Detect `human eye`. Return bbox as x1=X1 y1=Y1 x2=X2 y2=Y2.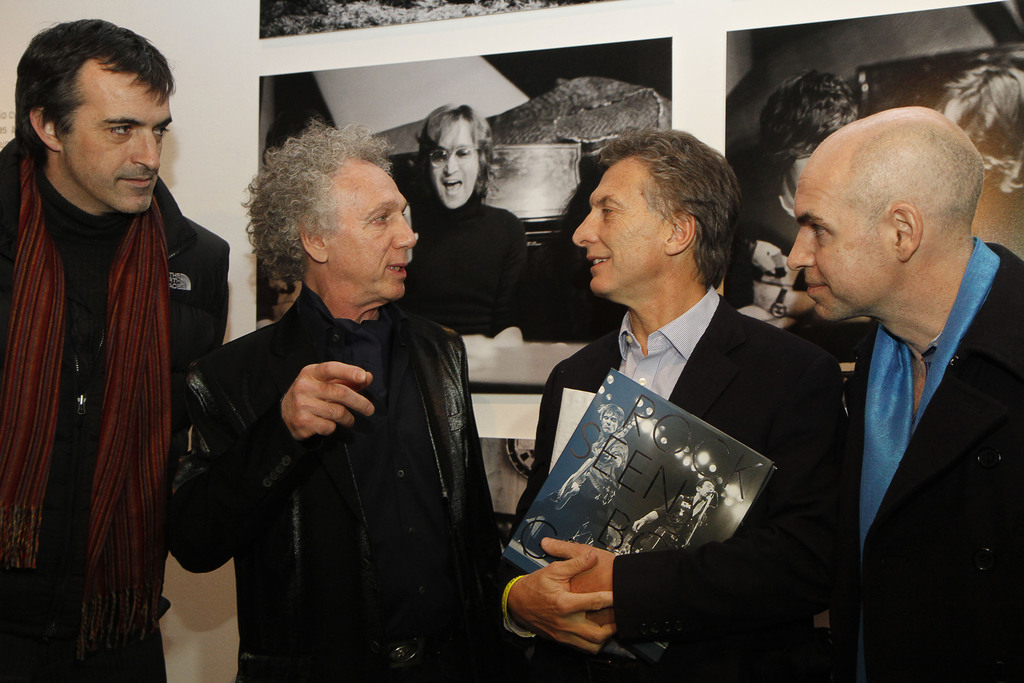
x1=106 y1=120 x2=134 y2=138.
